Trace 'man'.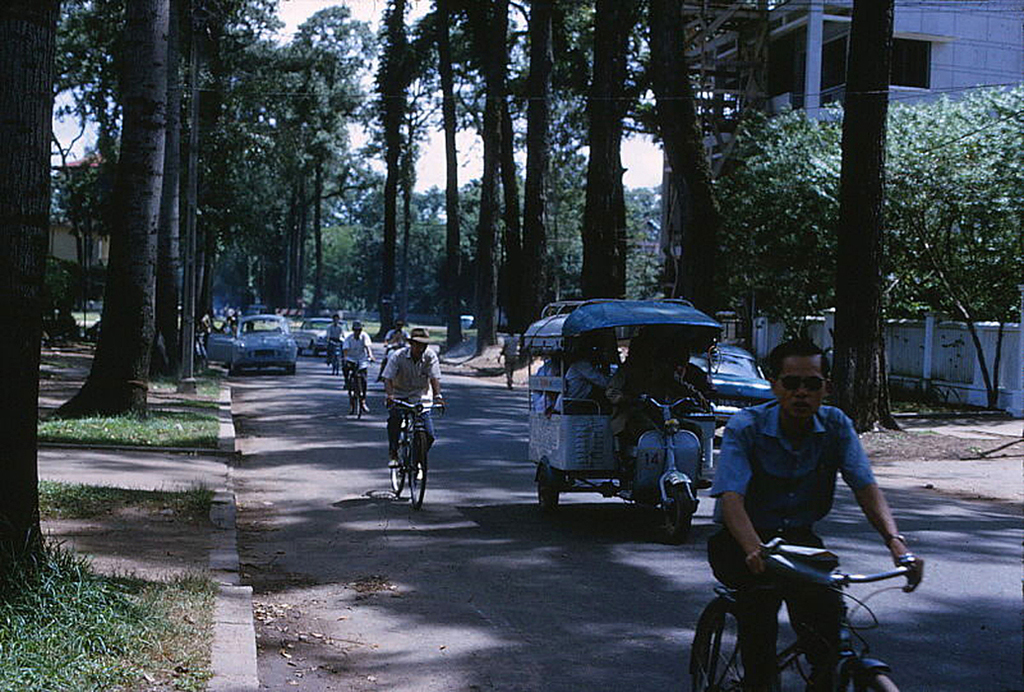
Traced to box=[378, 316, 411, 384].
